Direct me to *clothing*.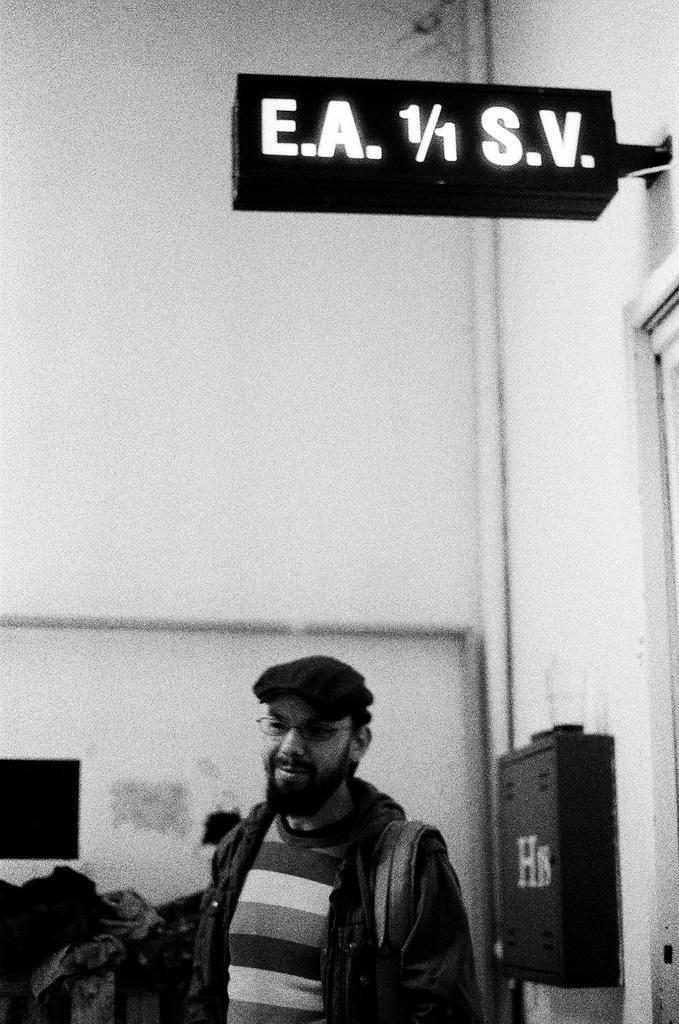
Direction: 255,652,374,710.
